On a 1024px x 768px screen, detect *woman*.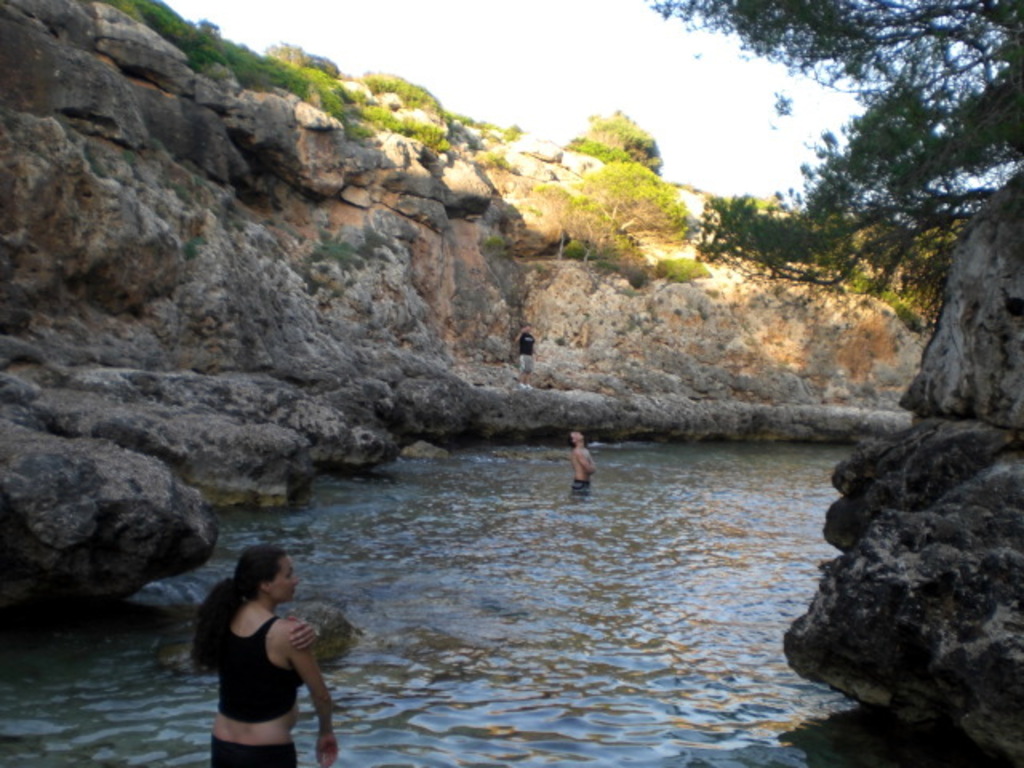
(left=181, top=544, right=331, bottom=766).
